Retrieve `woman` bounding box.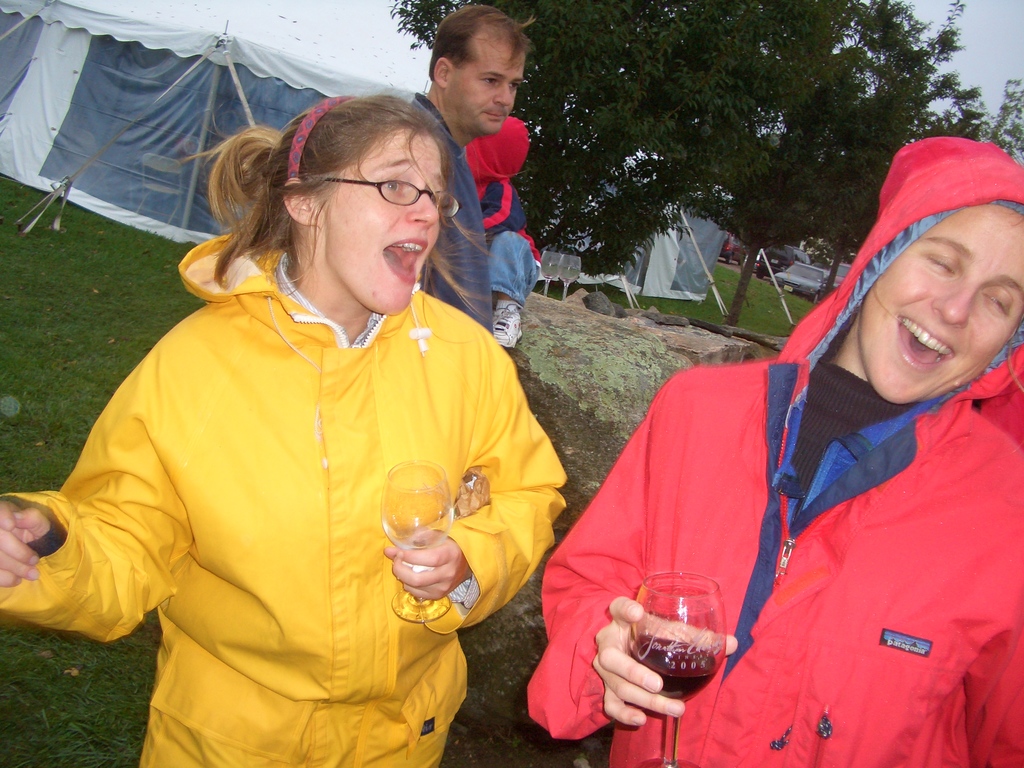
Bounding box: locate(0, 94, 567, 767).
